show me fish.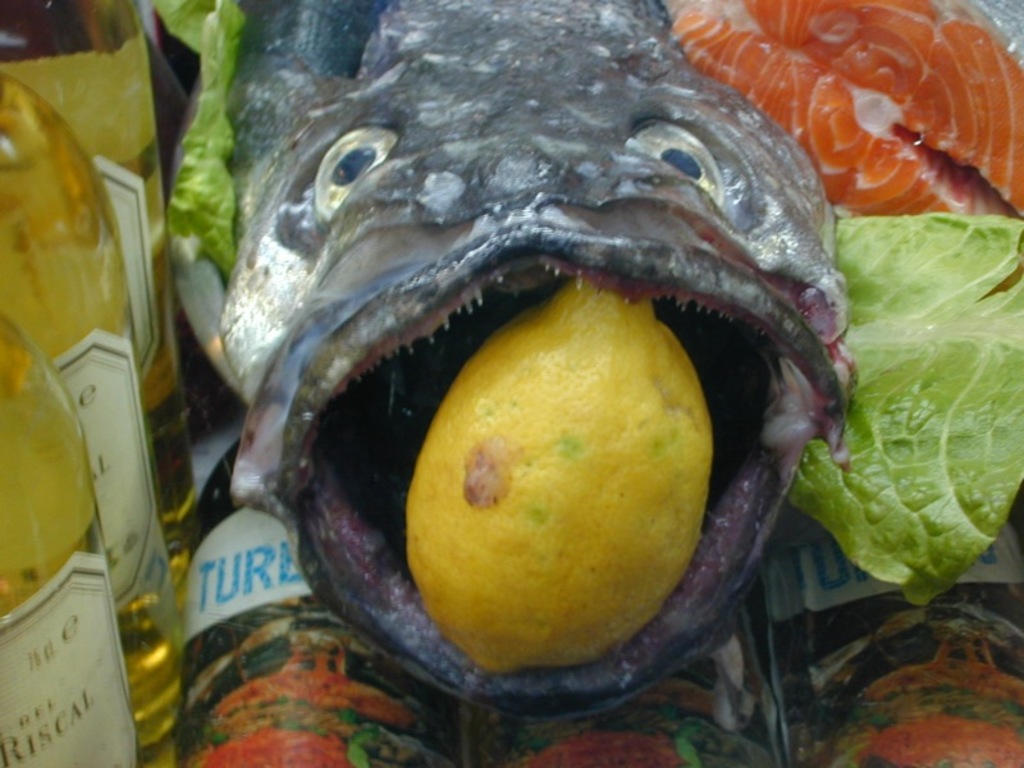
fish is here: locate(216, 0, 859, 723).
